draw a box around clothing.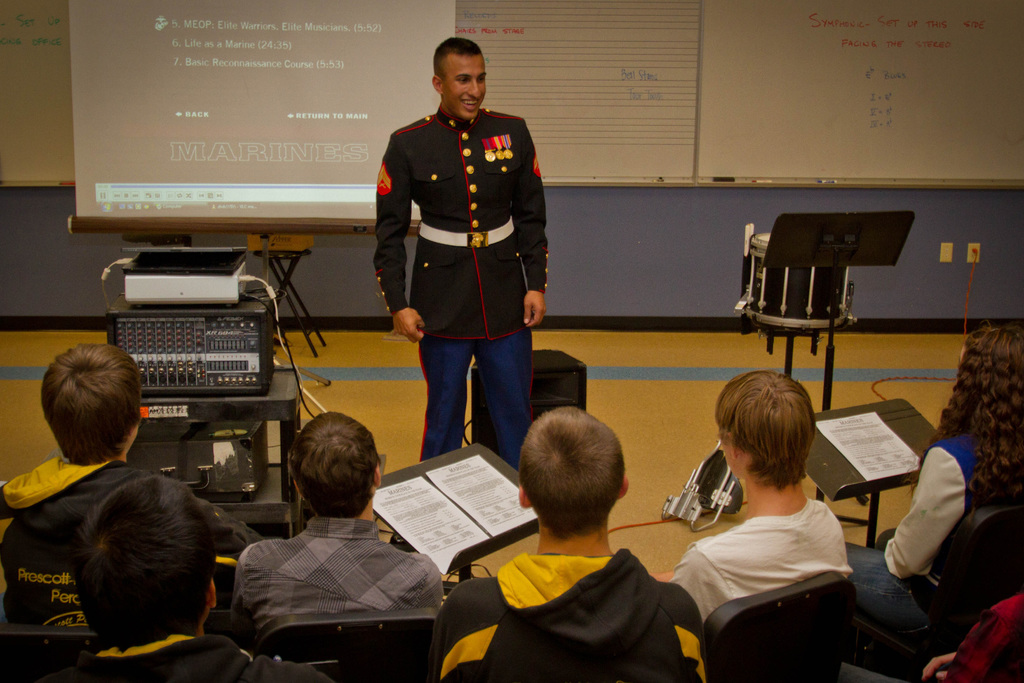
locate(851, 419, 1023, 638).
